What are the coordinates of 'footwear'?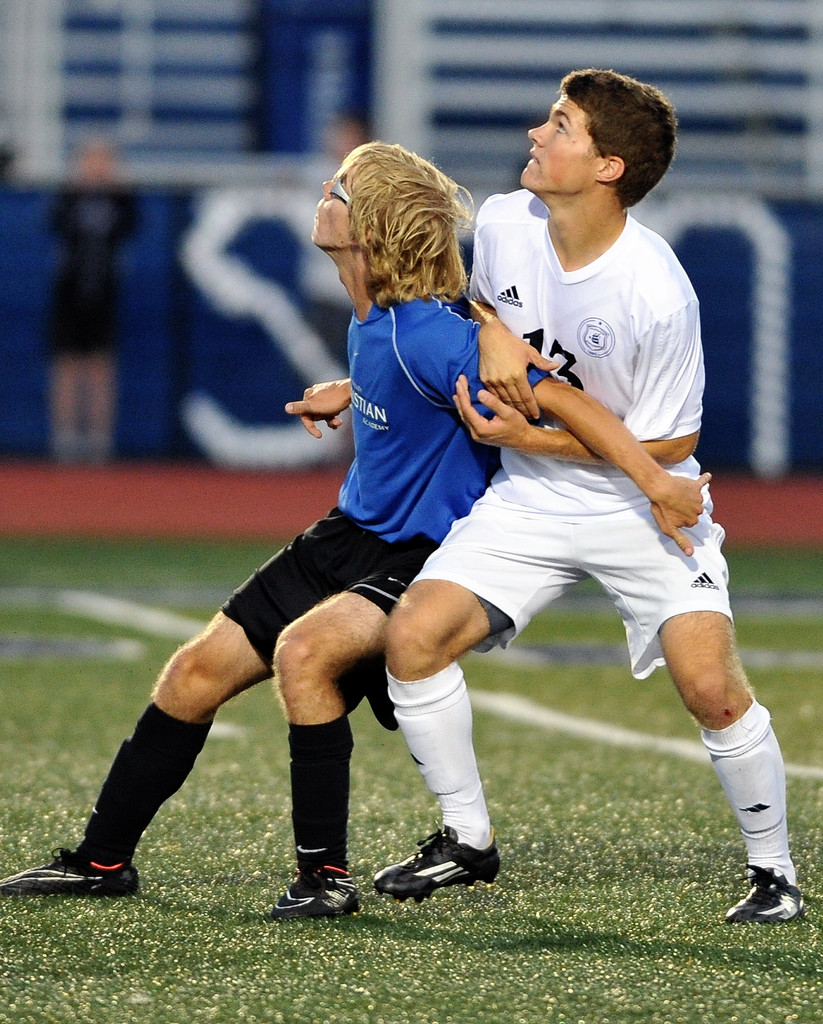
(716, 867, 804, 932).
